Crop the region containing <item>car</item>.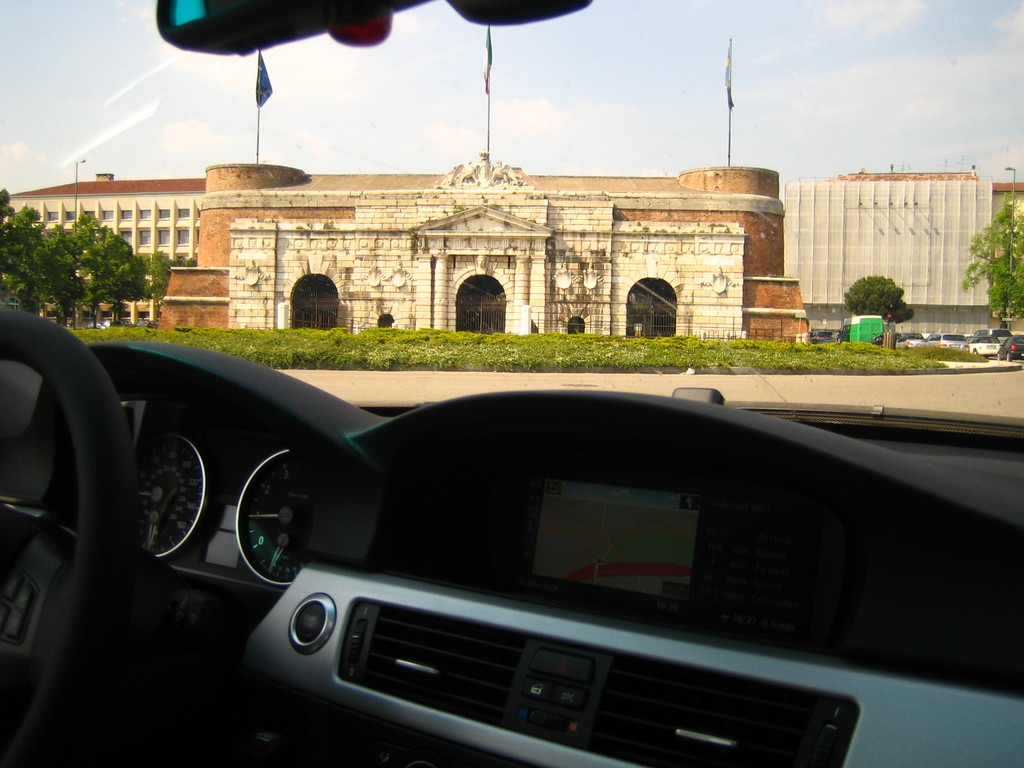
Crop region: Rect(903, 330, 924, 348).
